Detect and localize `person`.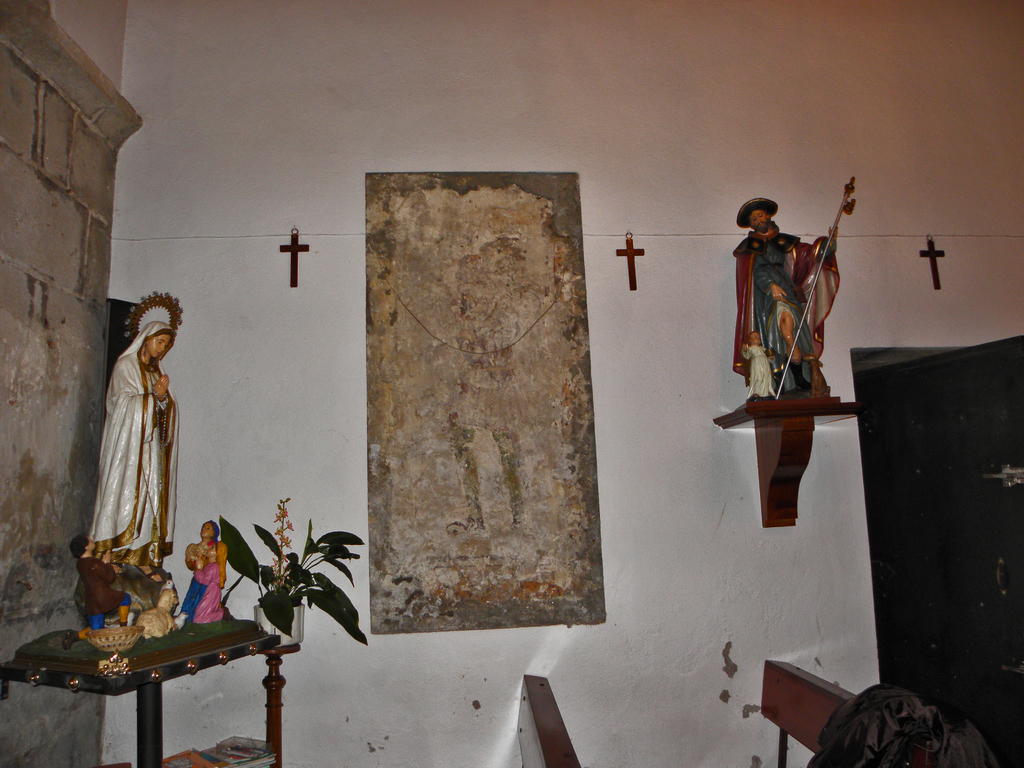
Localized at box(72, 531, 131, 636).
